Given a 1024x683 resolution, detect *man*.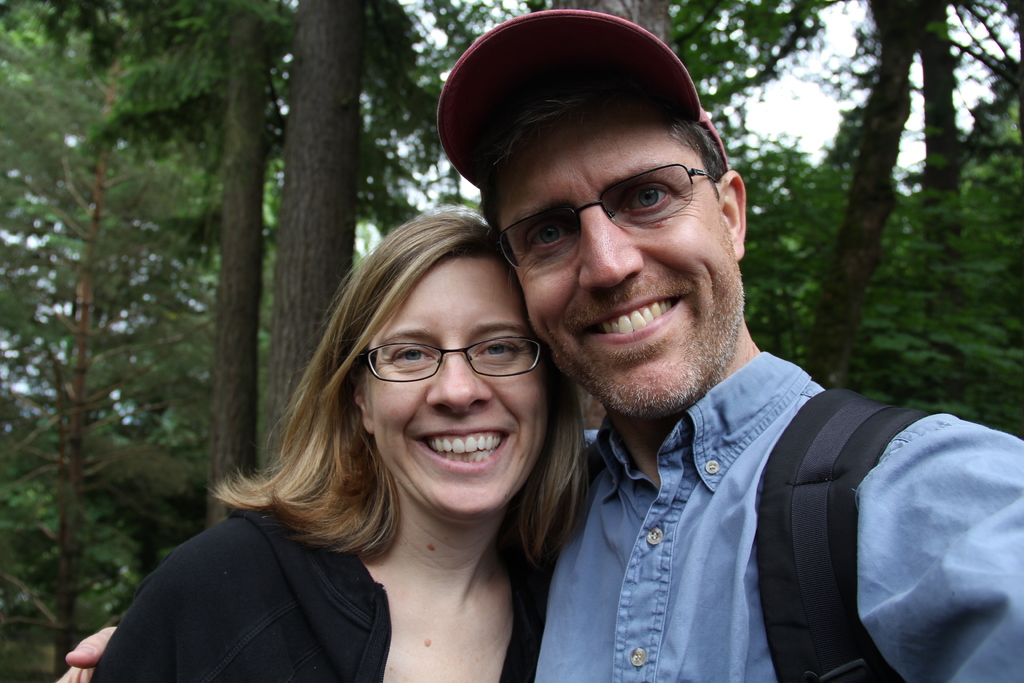
box(394, 44, 1013, 677).
